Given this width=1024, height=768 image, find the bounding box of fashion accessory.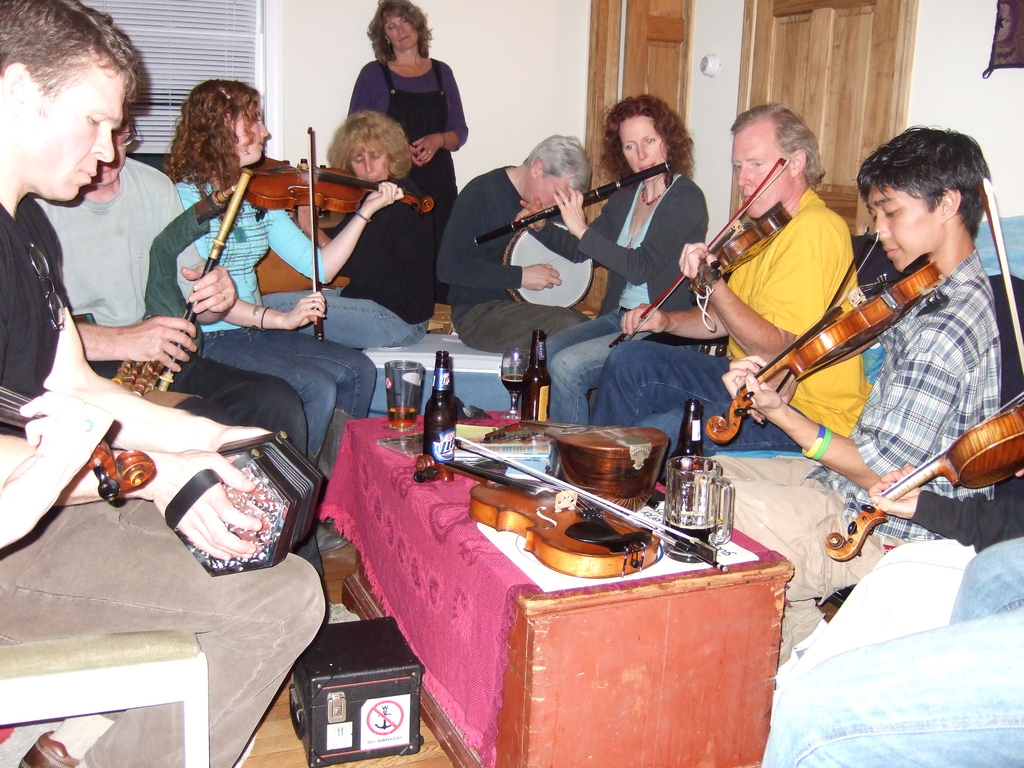
<bbox>644, 186, 663, 209</bbox>.
